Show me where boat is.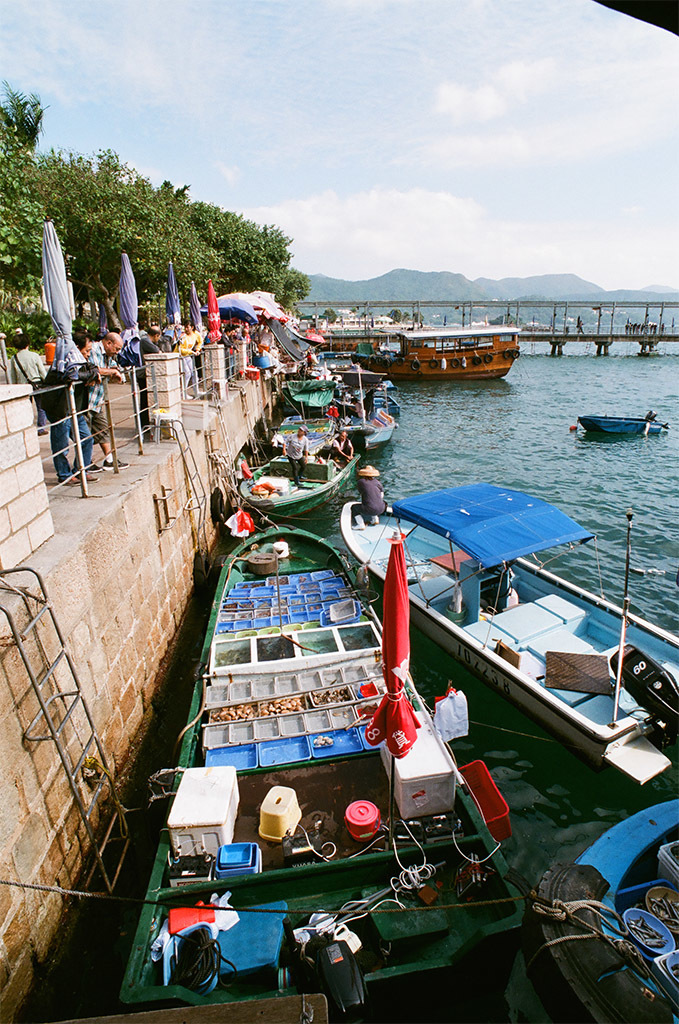
boat is at [575,414,666,442].
